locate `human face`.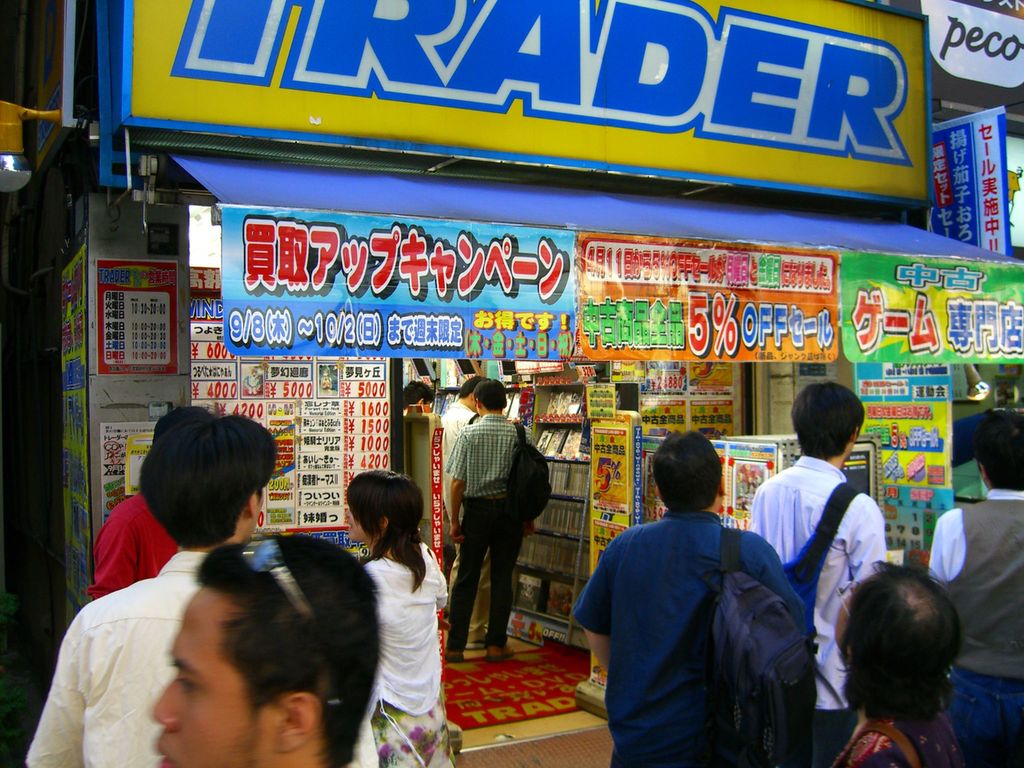
Bounding box: 347:508:369:543.
